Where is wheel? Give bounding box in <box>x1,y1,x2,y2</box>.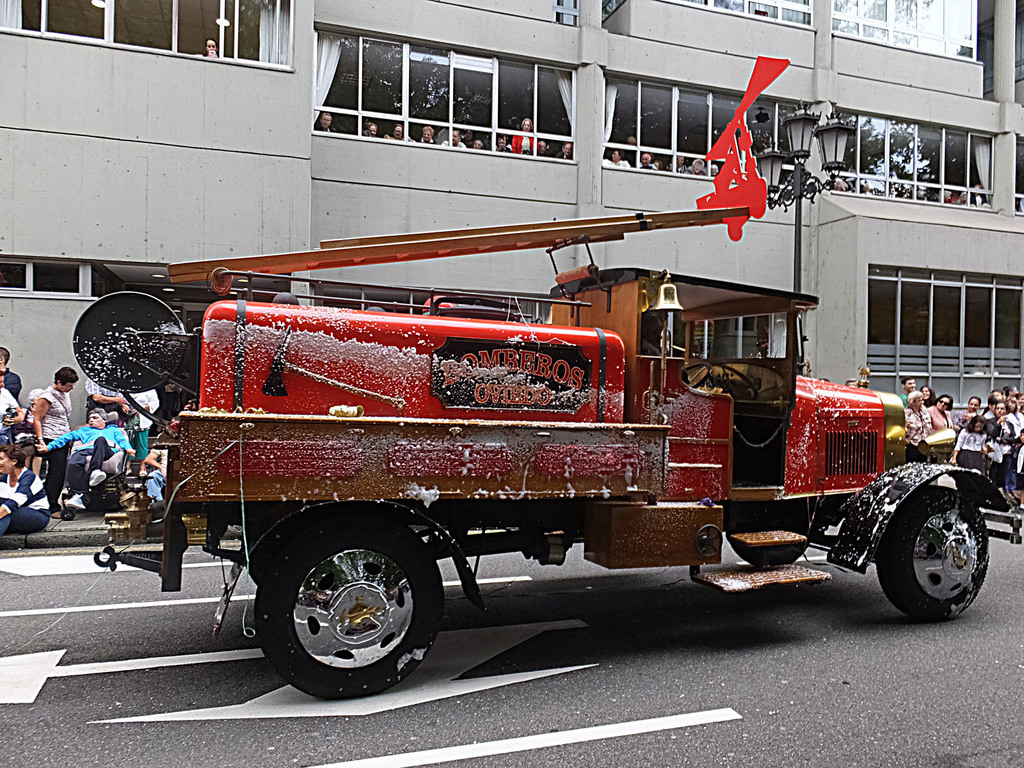
<box>872,481,988,625</box>.
